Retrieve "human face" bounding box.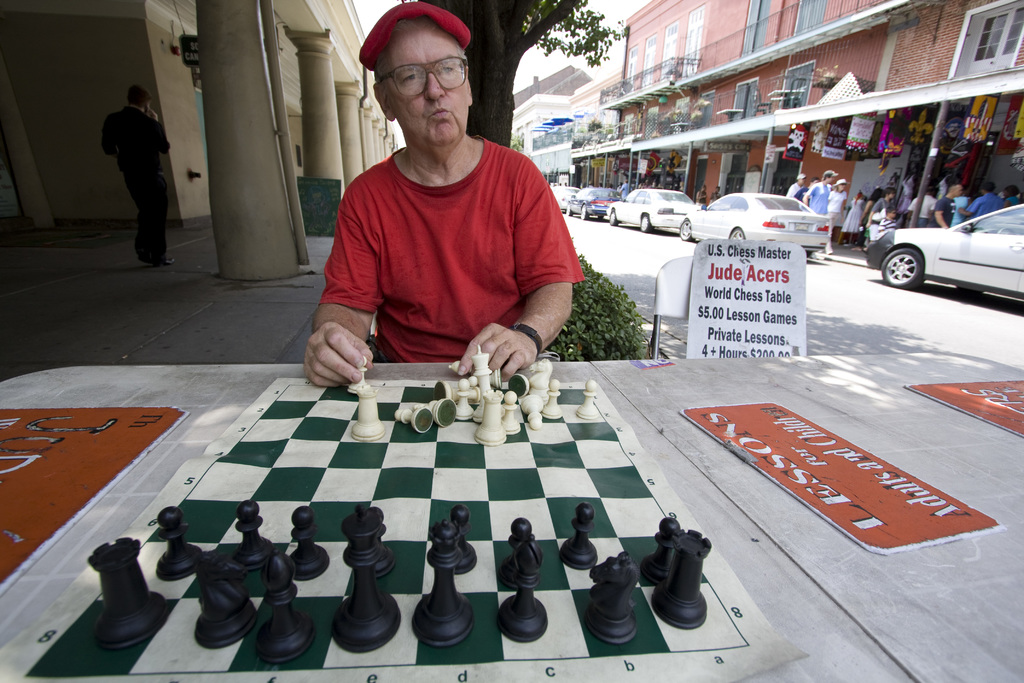
Bounding box: <region>378, 22, 470, 142</region>.
